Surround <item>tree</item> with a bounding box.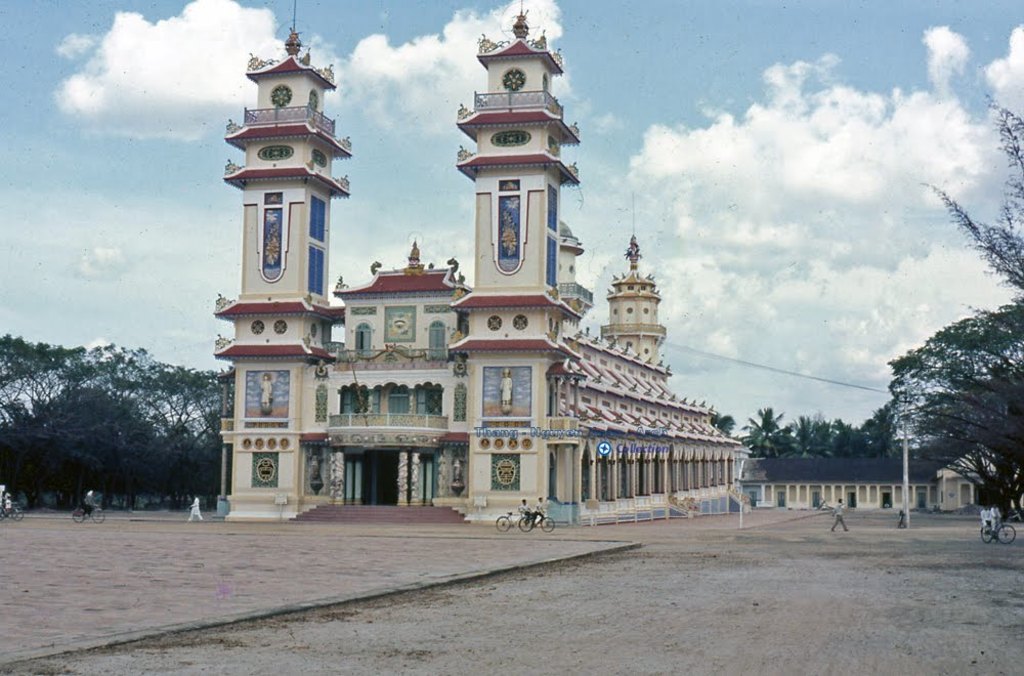
detection(869, 272, 1018, 531).
